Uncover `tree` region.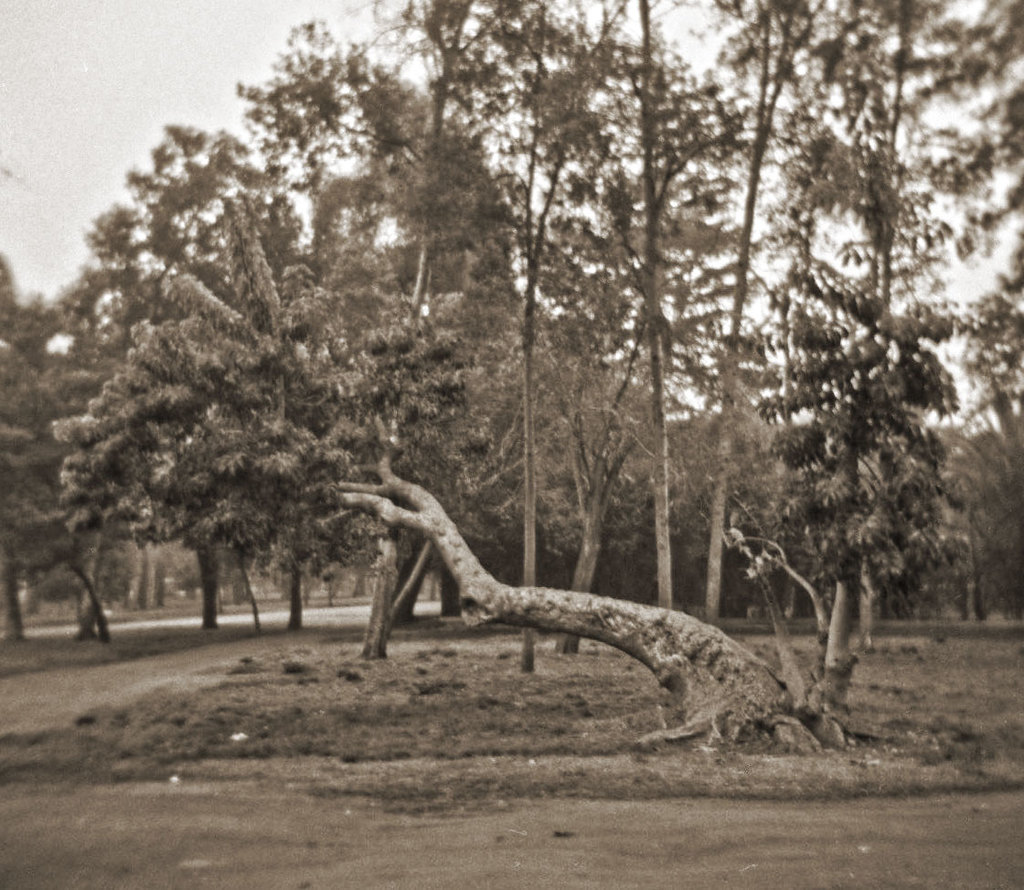
Uncovered: detection(44, 115, 293, 634).
